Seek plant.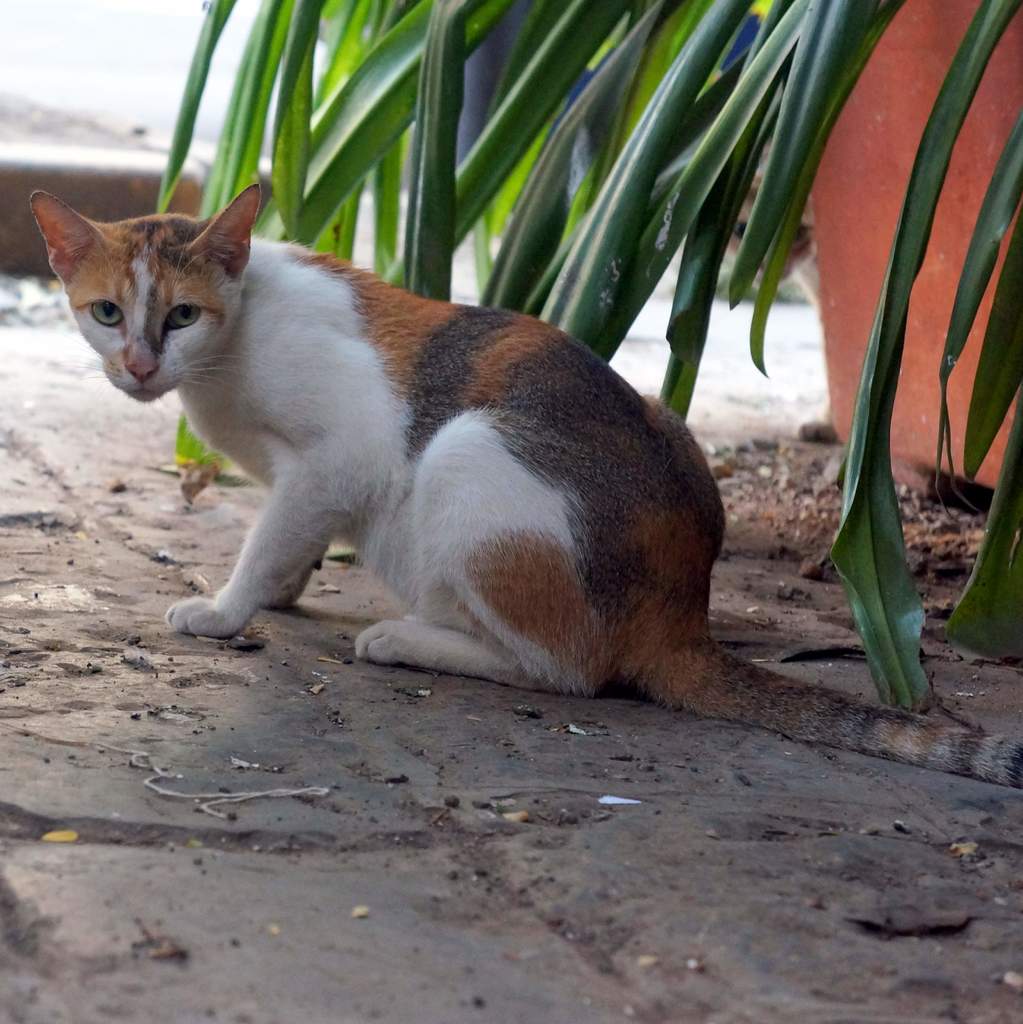
155/0/1022/705.
